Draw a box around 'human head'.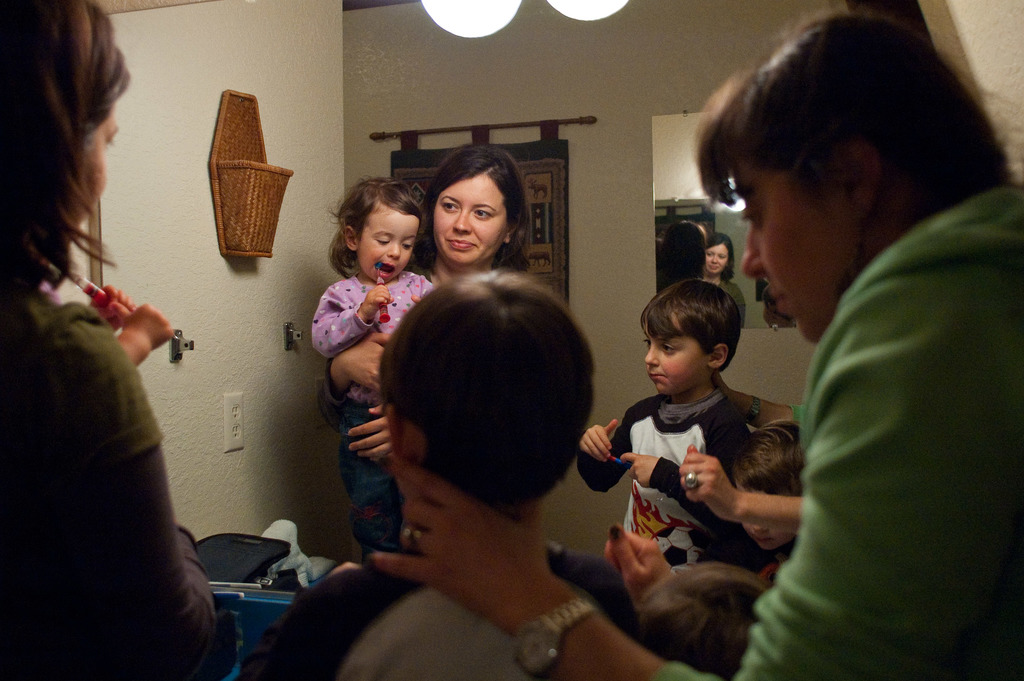
bbox=[0, 0, 124, 264].
